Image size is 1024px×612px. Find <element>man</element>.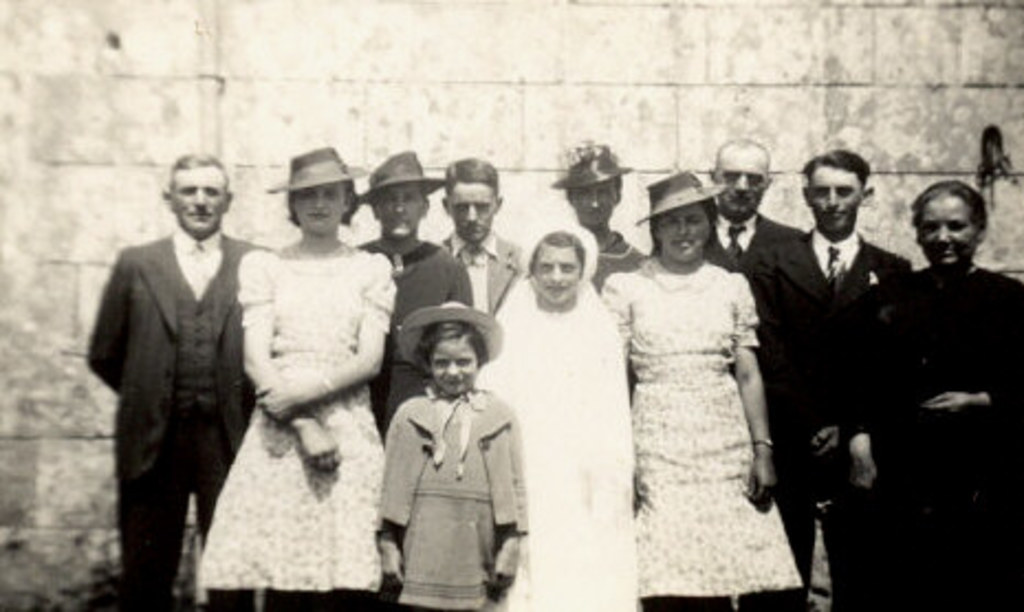
bbox=(705, 141, 806, 291).
